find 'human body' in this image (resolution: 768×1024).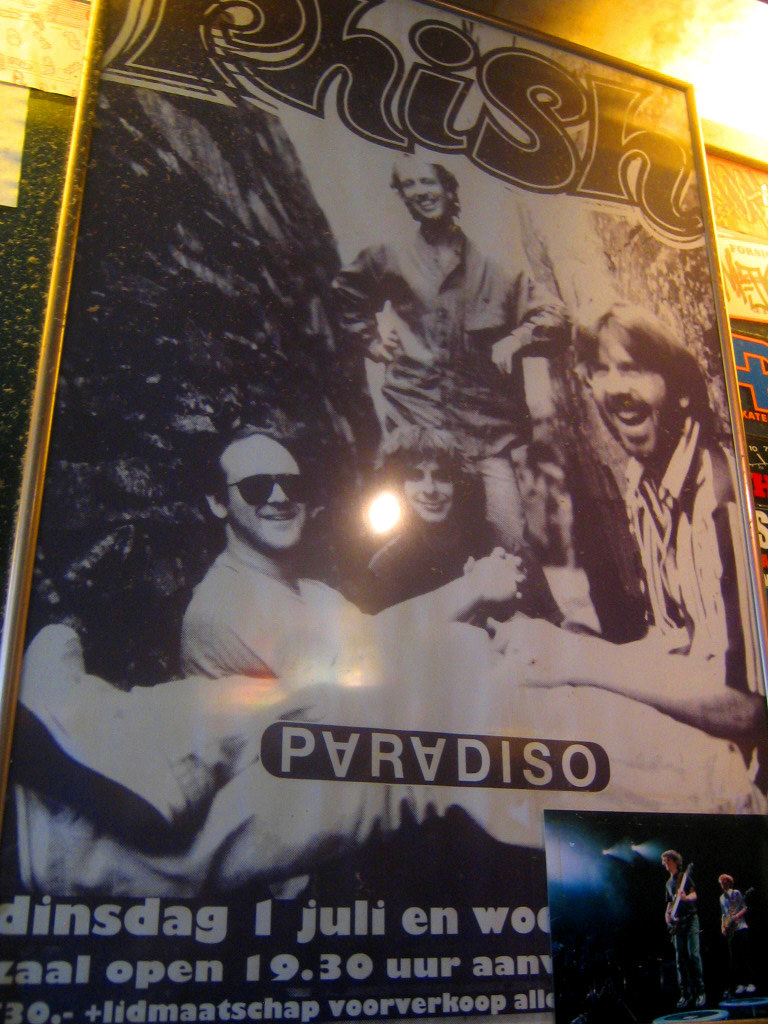
x1=325, y1=160, x2=560, y2=573.
